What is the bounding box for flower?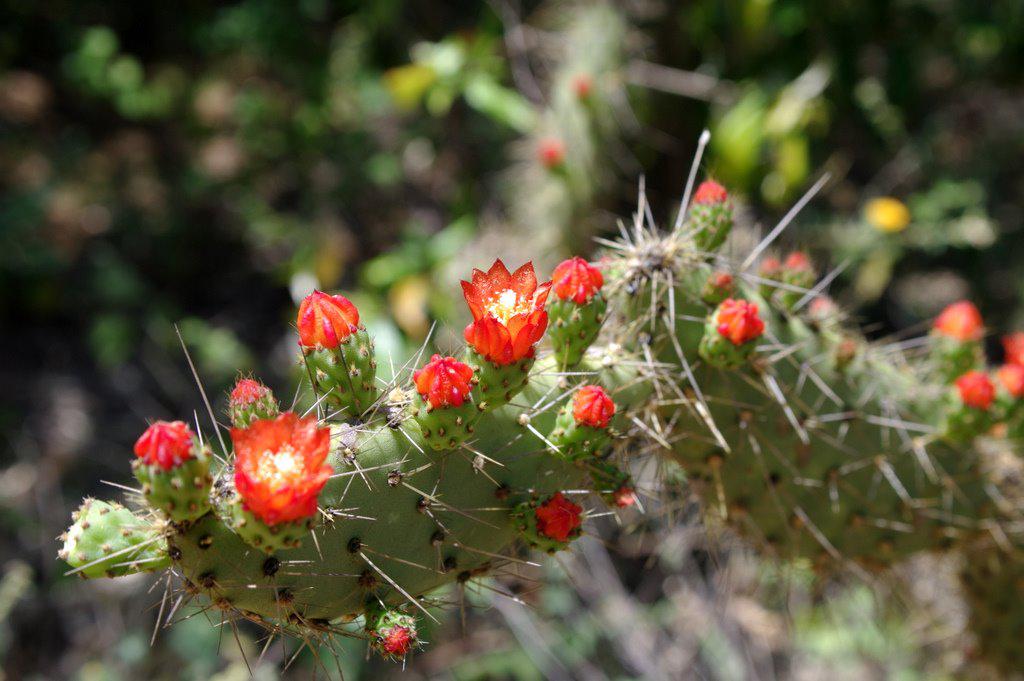
[left=453, top=255, right=560, bottom=373].
